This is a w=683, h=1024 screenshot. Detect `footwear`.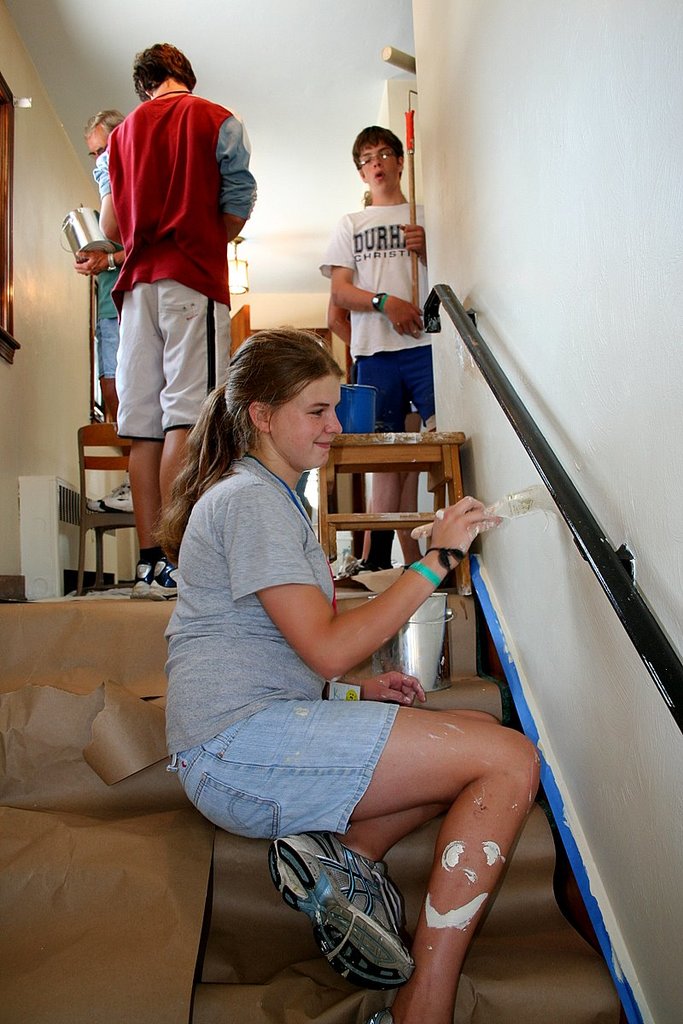
bbox(343, 560, 394, 593).
